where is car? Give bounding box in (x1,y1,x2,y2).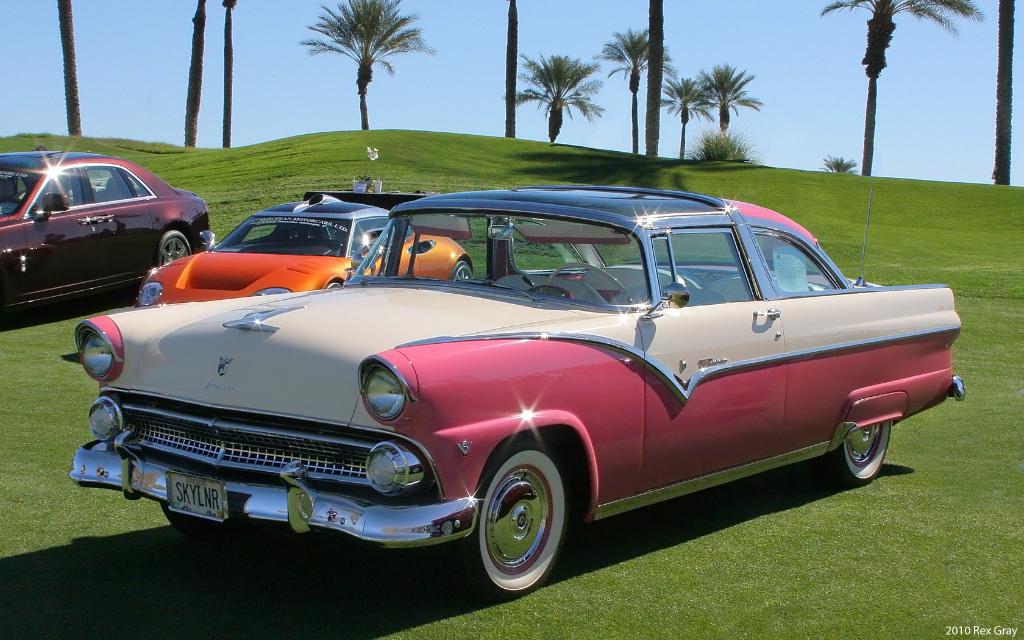
(0,150,212,317).
